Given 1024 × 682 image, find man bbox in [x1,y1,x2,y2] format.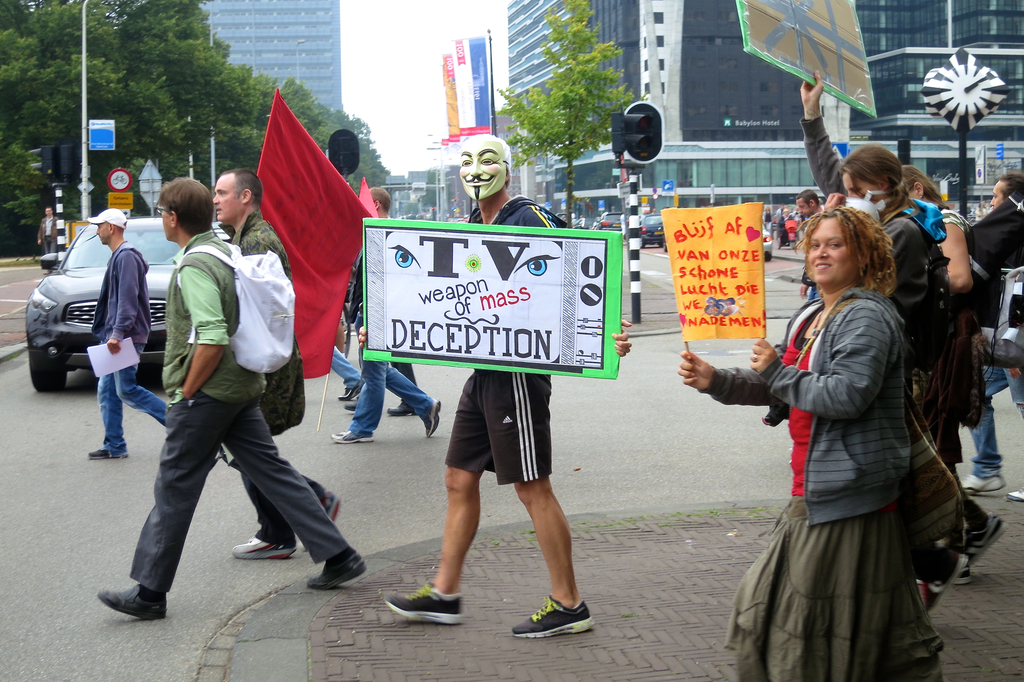
[223,172,358,569].
